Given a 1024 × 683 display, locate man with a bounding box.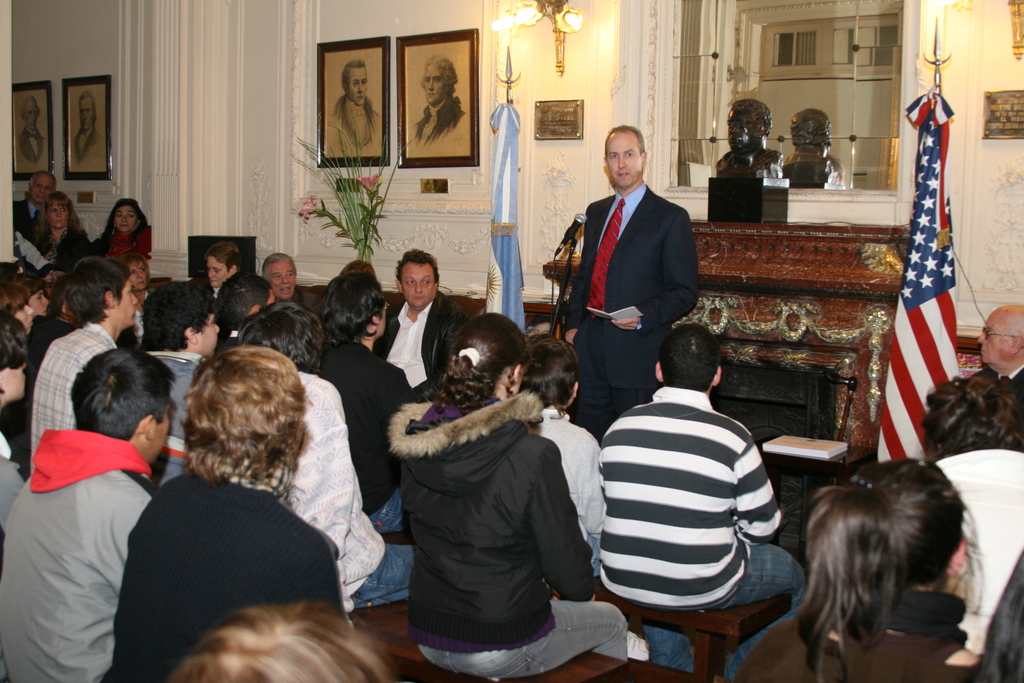
Located: 382, 249, 467, 384.
